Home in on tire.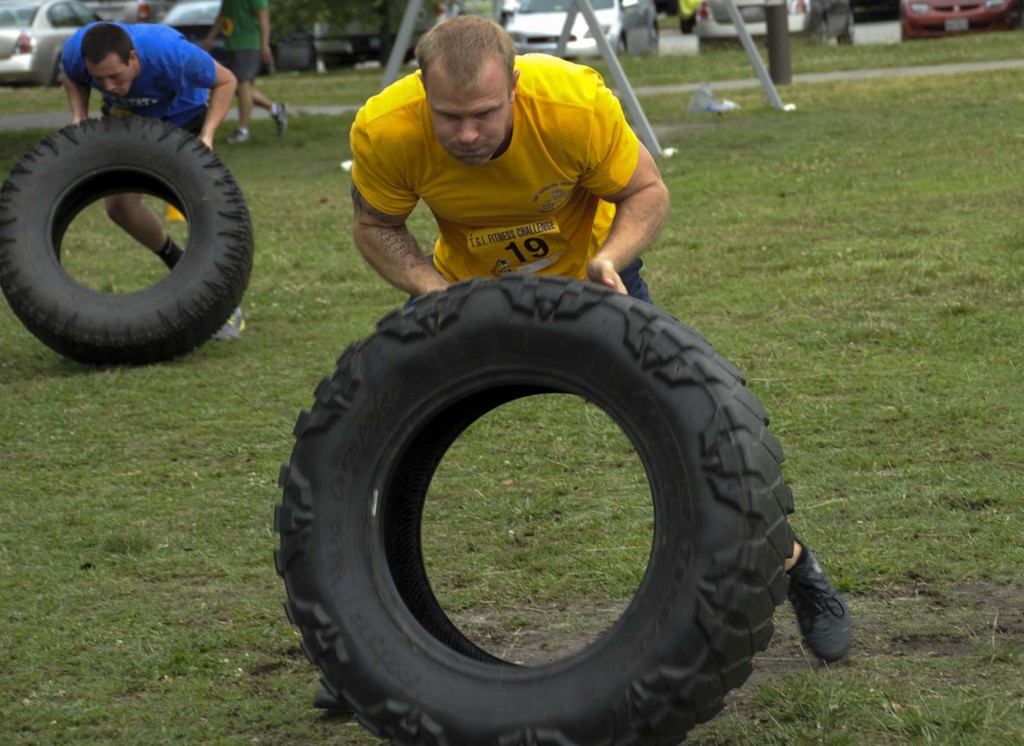
Homed in at x1=50 y1=51 x2=66 y2=87.
